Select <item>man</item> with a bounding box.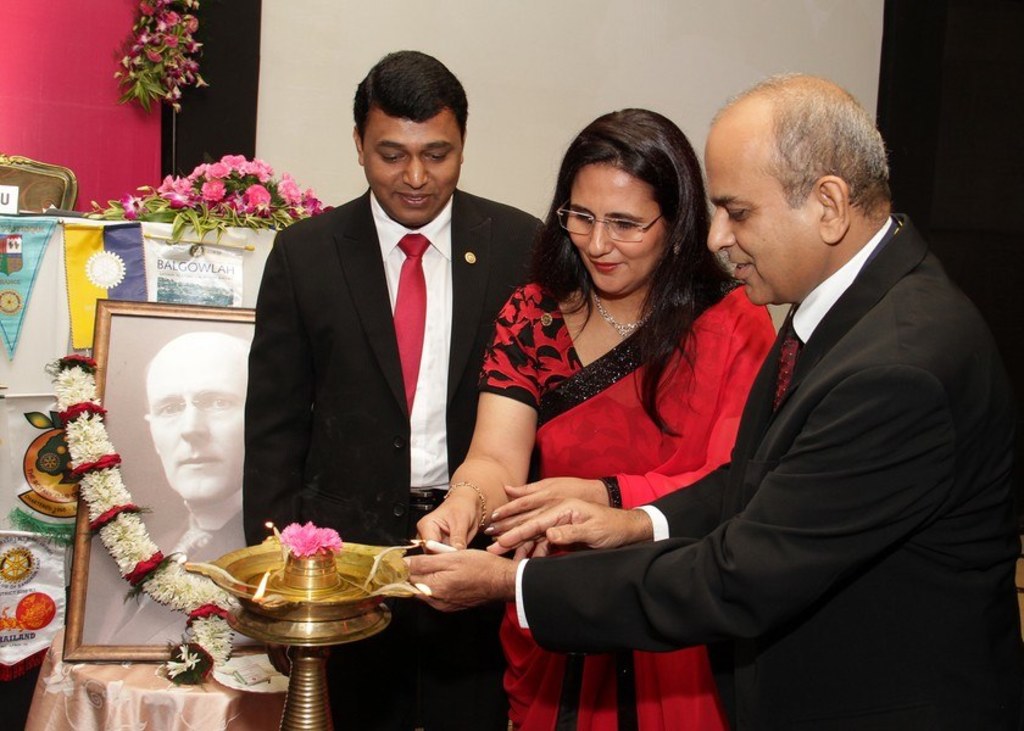
l=94, t=328, r=251, b=643.
